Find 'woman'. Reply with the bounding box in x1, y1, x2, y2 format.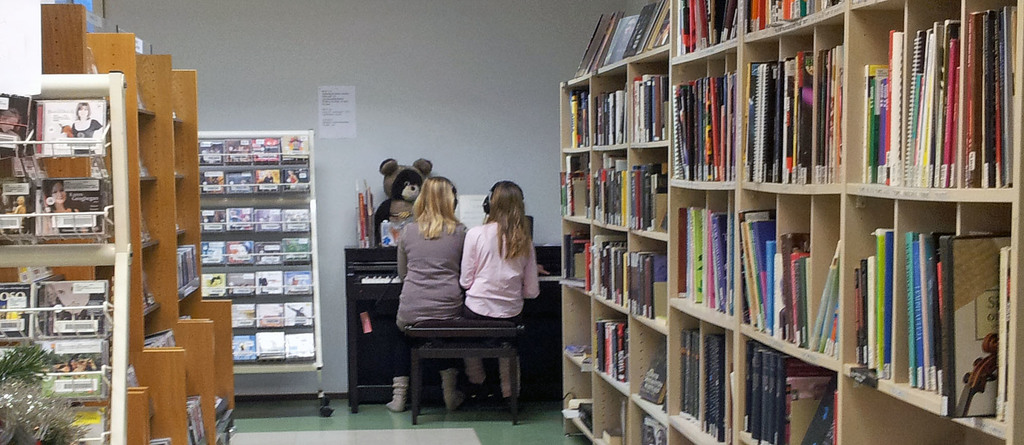
461, 179, 540, 403.
